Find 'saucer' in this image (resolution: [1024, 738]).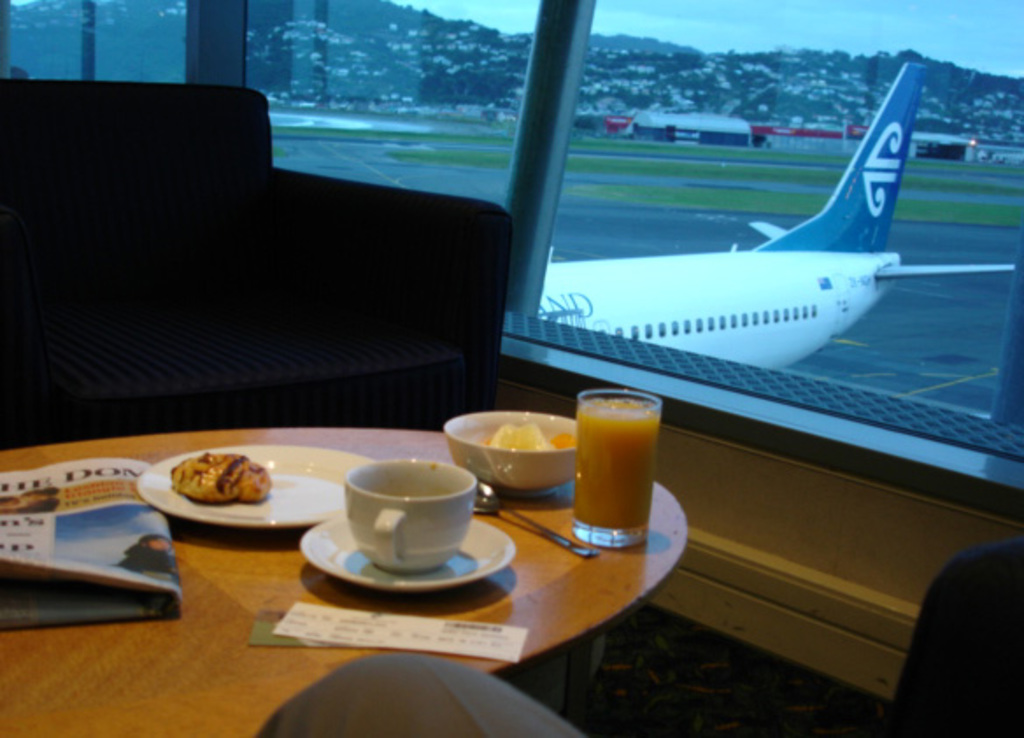
[x1=302, y1=519, x2=510, y2=591].
